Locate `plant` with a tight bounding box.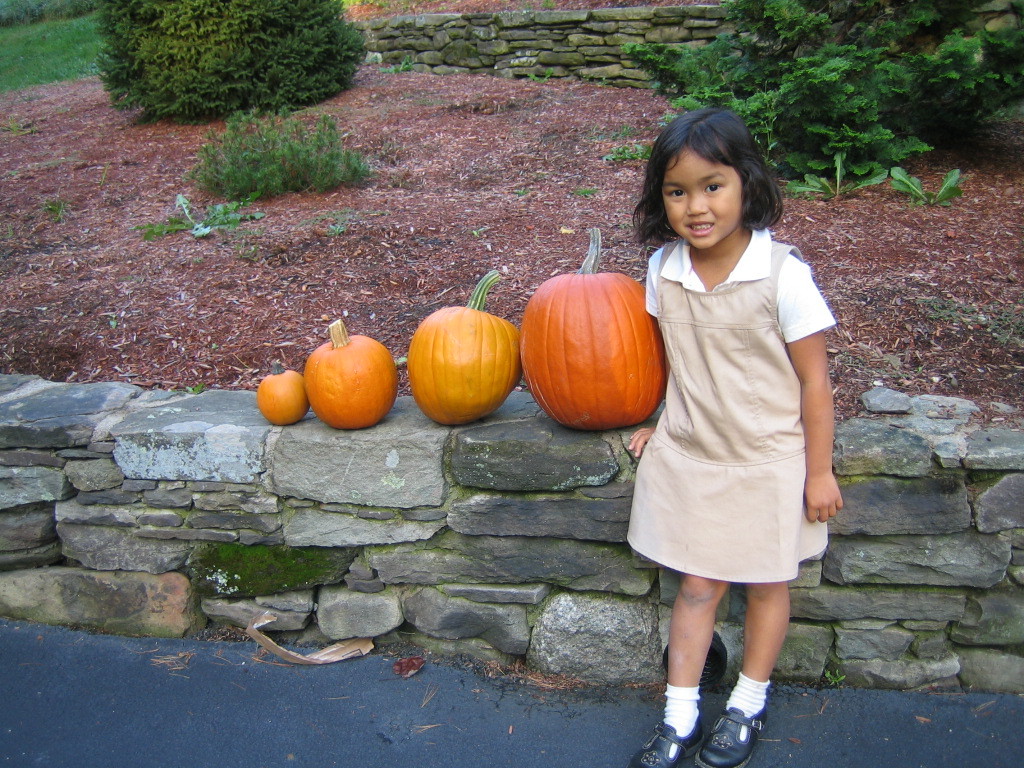
{"x1": 32, "y1": 200, "x2": 82, "y2": 233}.
